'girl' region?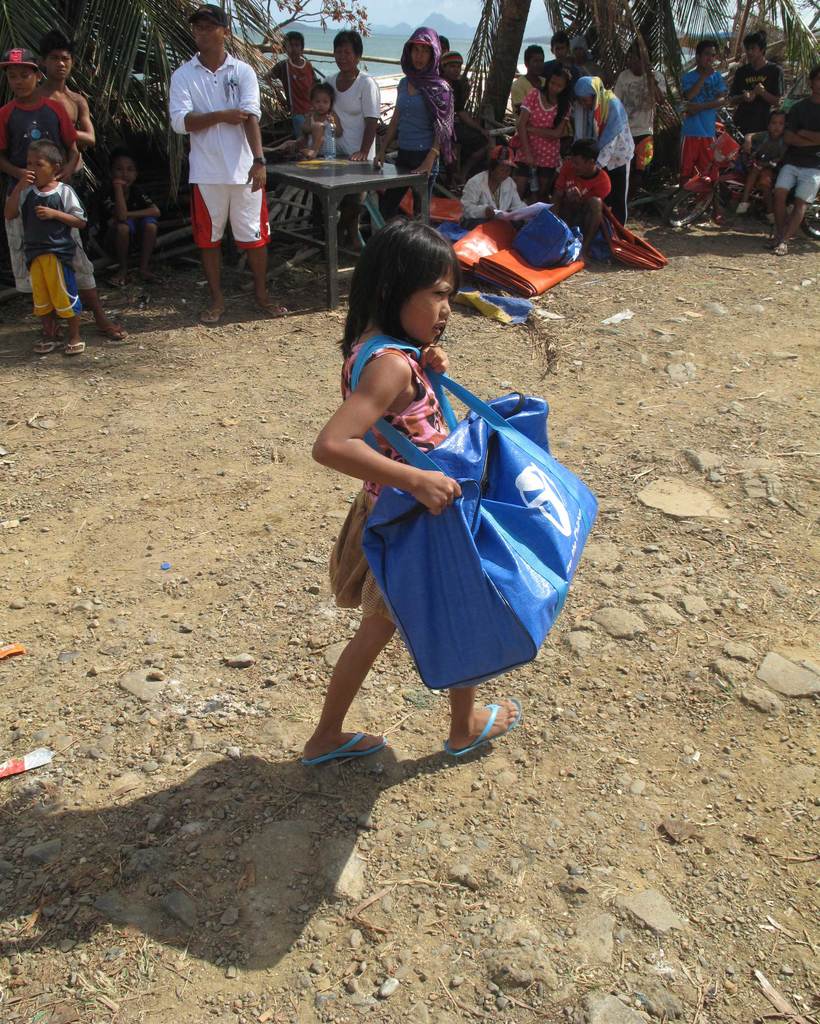
(left=256, top=83, right=348, bottom=159)
